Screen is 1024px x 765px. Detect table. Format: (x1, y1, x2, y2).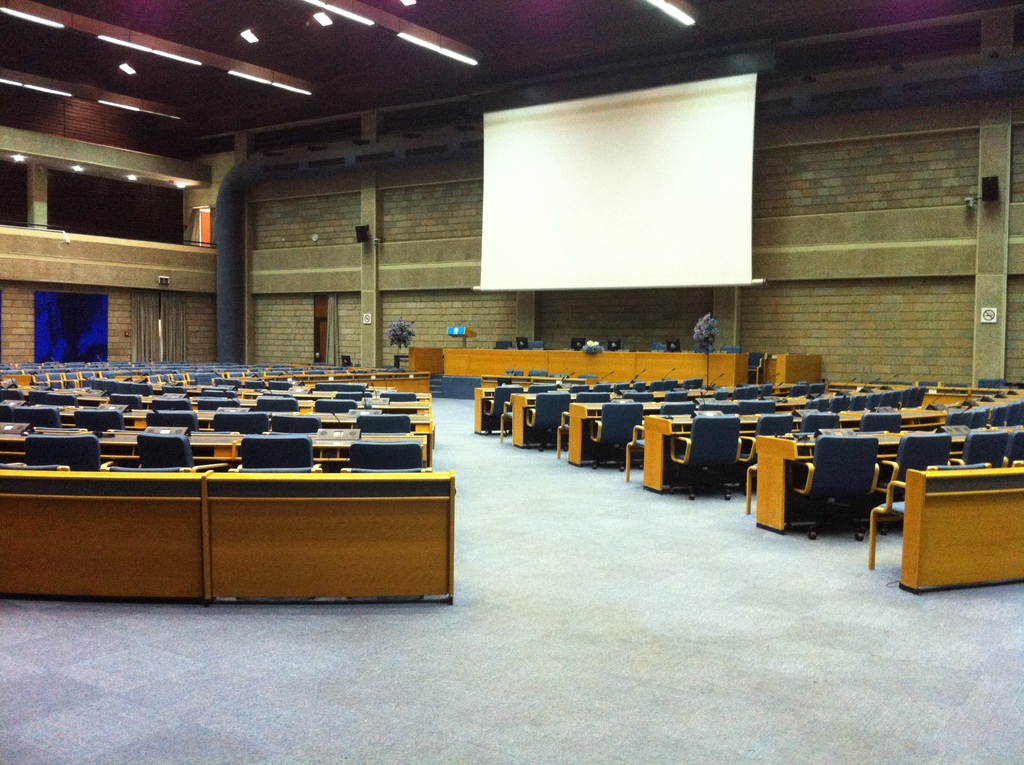
(564, 394, 822, 469).
